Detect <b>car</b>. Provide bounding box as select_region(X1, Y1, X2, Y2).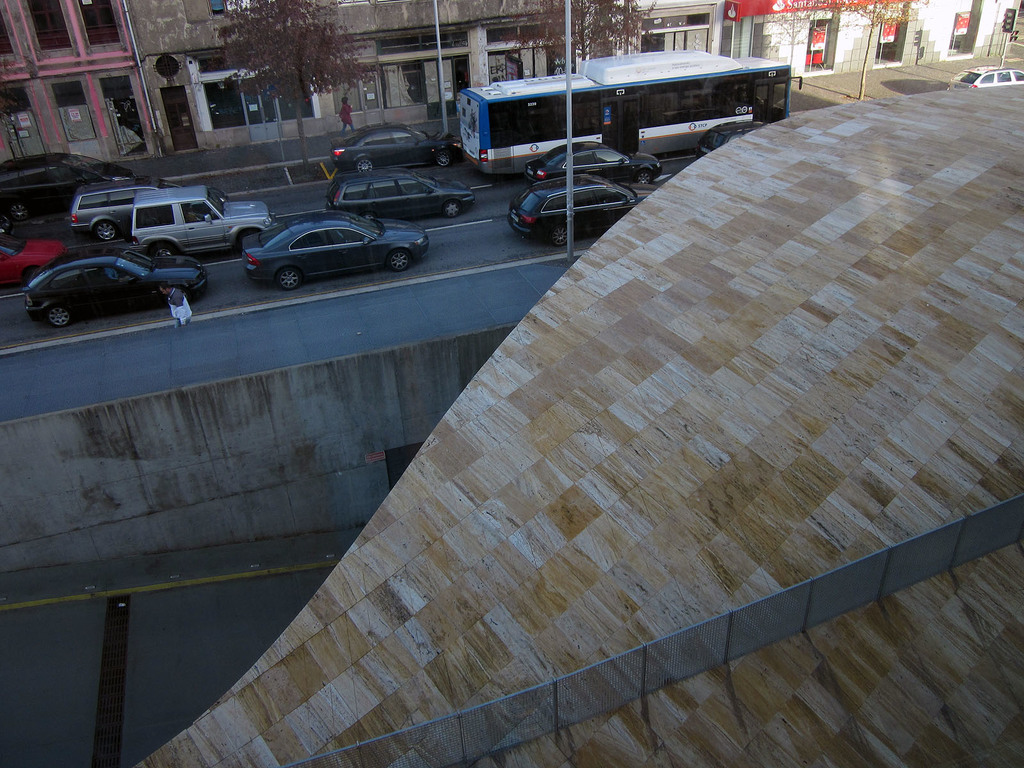
select_region(950, 63, 1023, 95).
